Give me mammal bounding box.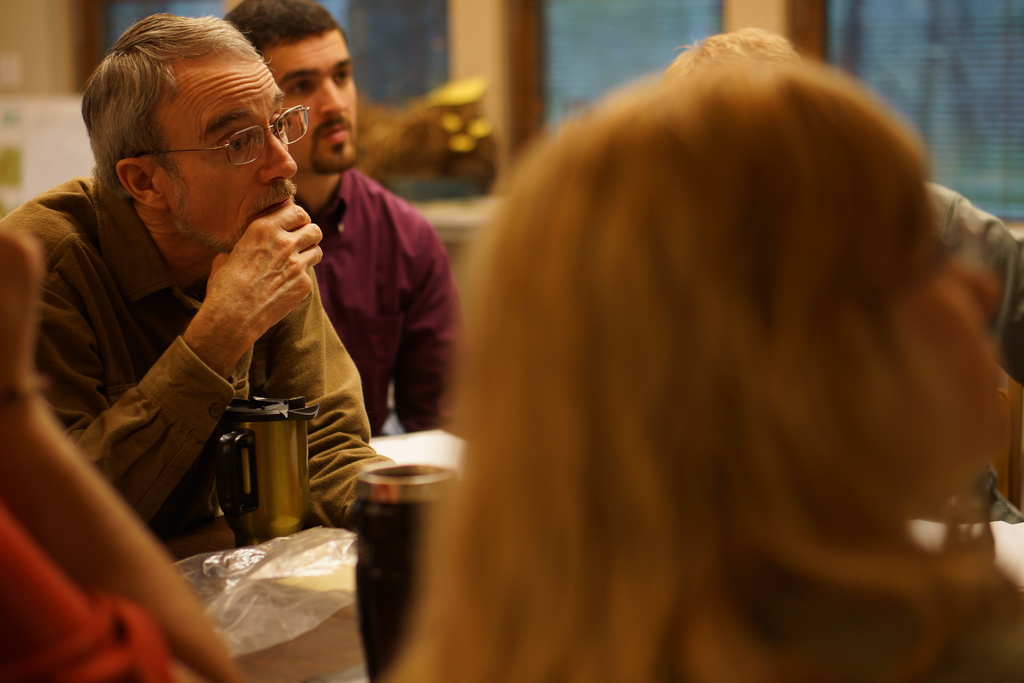
locate(0, 227, 246, 682).
